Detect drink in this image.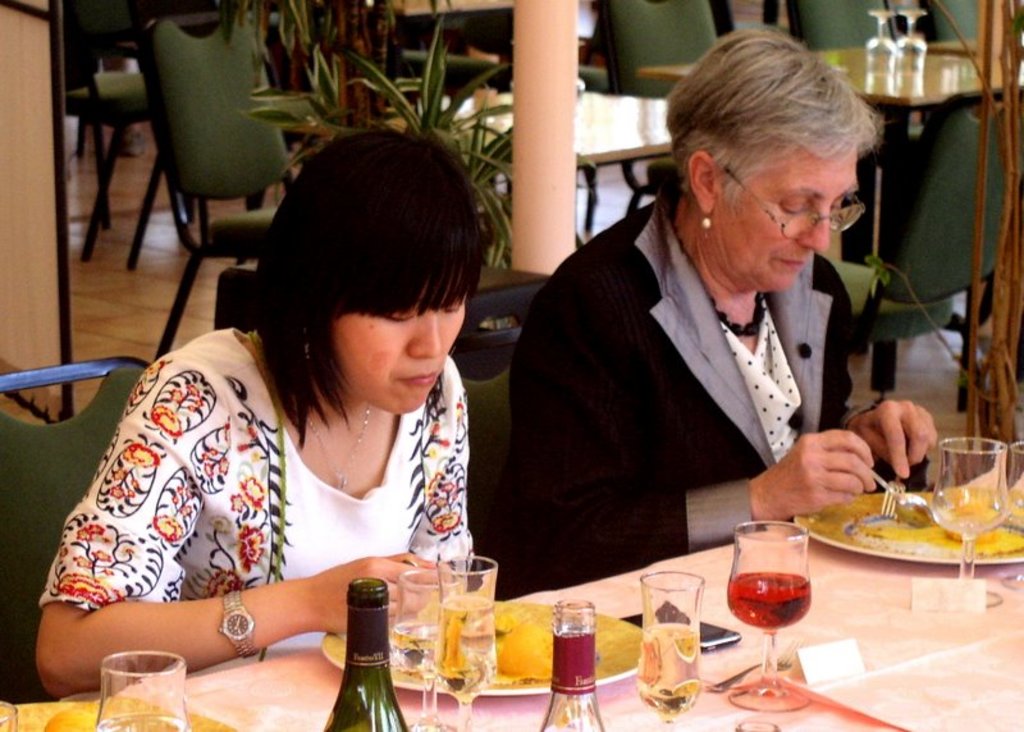
Detection: pyautogui.locateOnScreen(429, 598, 500, 700).
